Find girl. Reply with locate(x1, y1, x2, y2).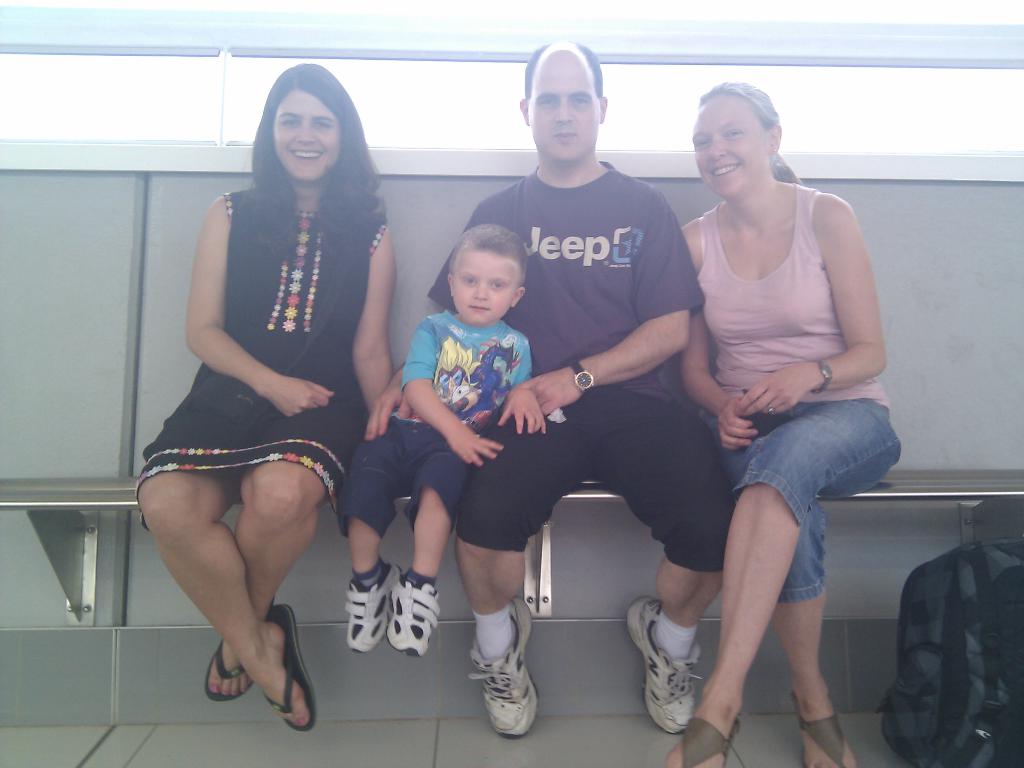
locate(687, 94, 906, 761).
